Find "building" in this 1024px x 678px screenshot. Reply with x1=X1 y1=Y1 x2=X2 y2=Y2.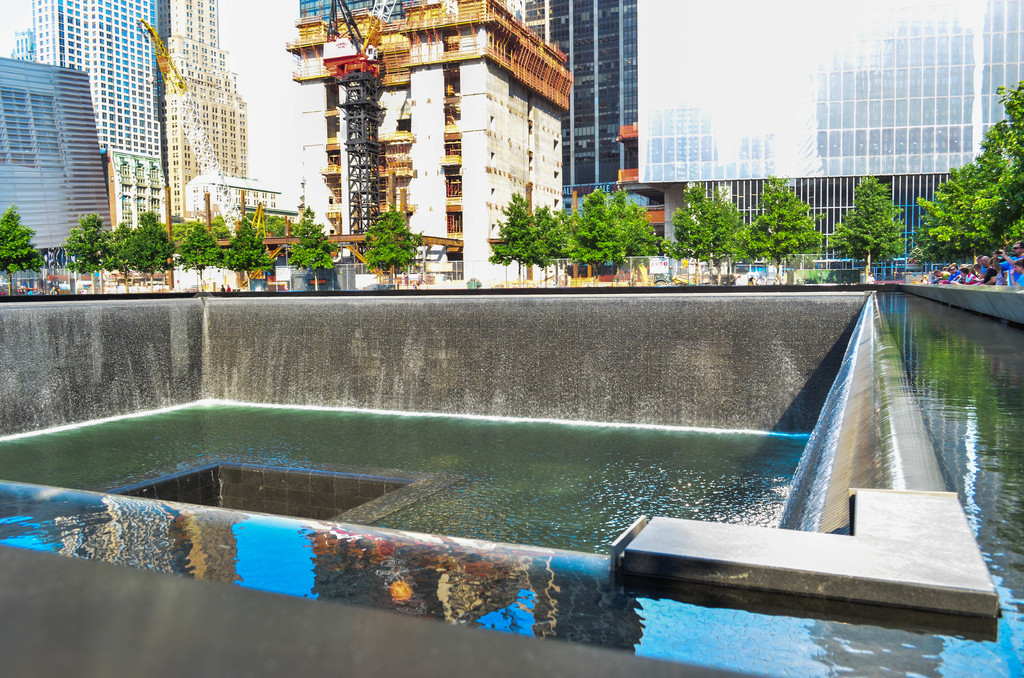
x1=640 y1=0 x2=1023 y2=271.
